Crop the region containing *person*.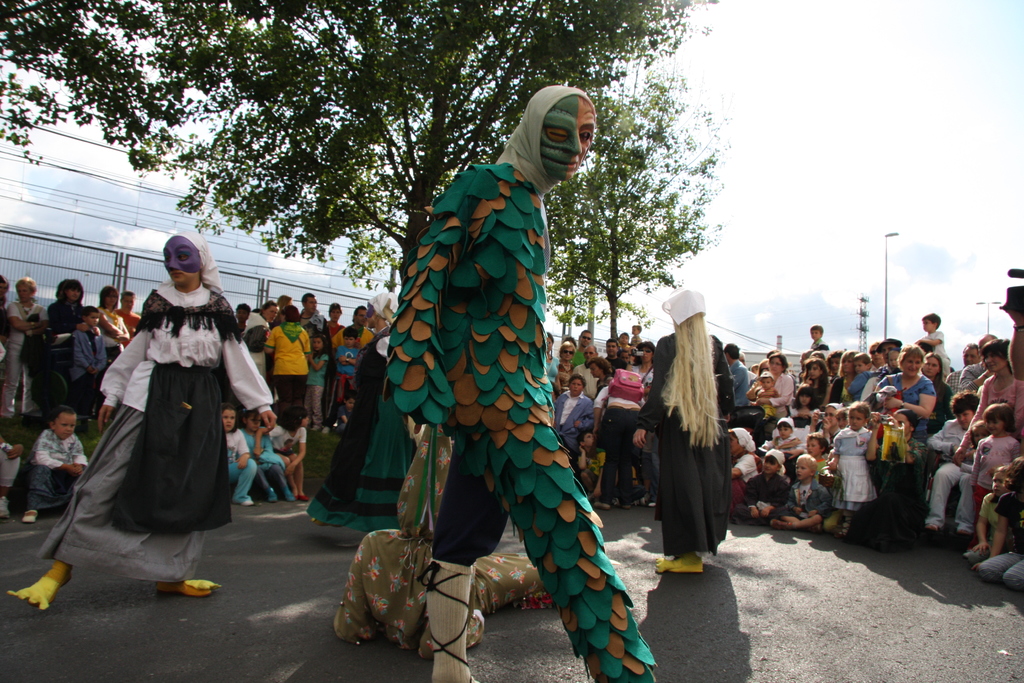
Crop region: locate(116, 289, 138, 339).
